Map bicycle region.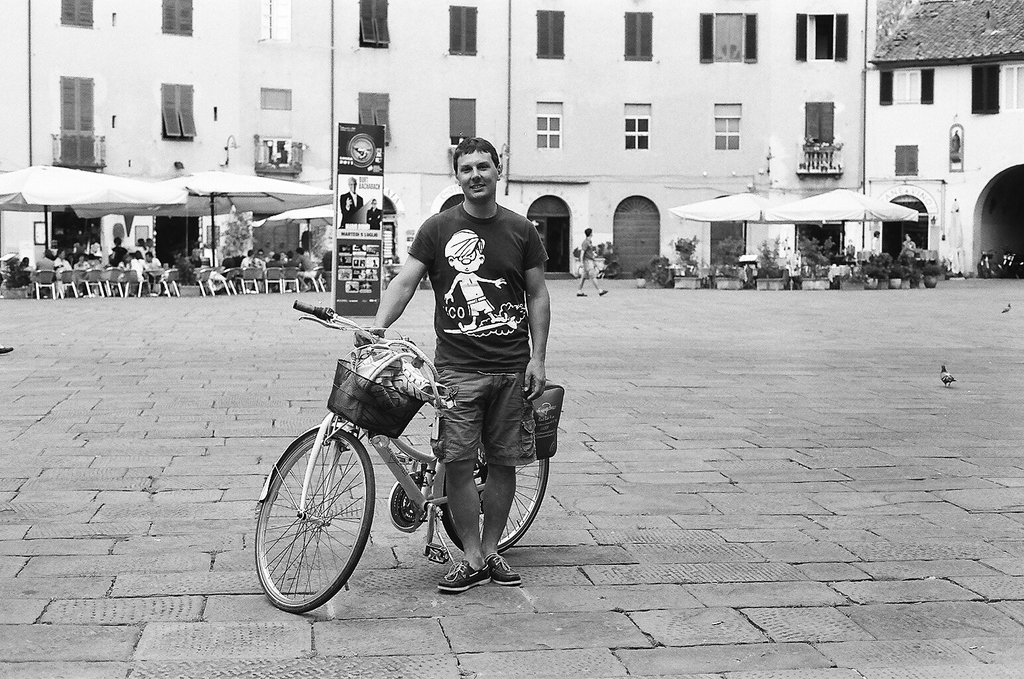
Mapped to Rect(975, 249, 991, 277).
